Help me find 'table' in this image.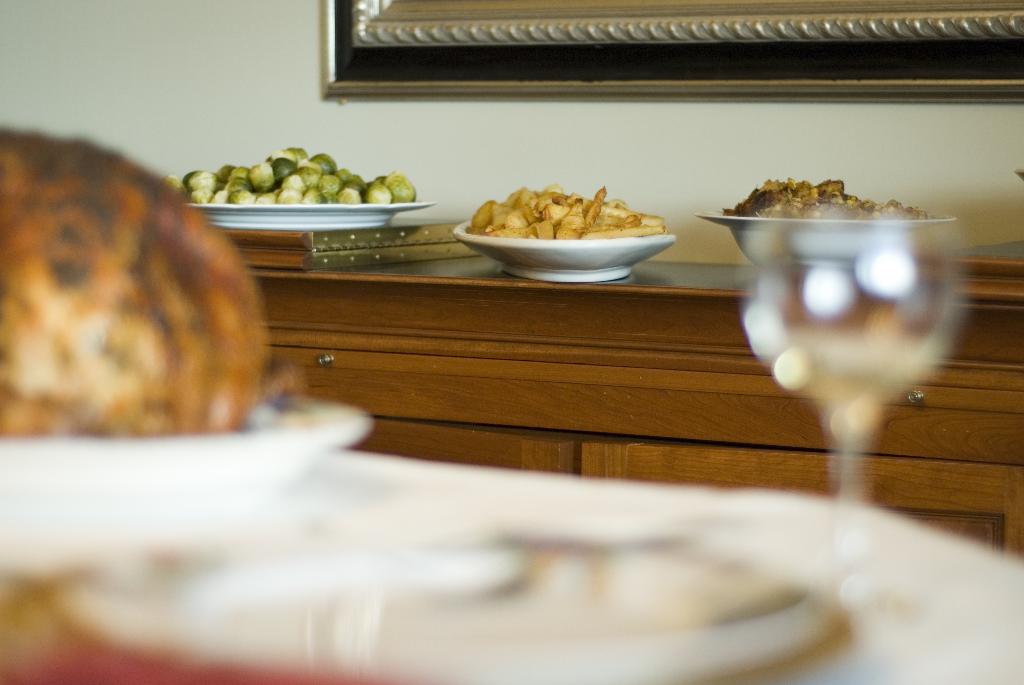
Found it: select_region(0, 446, 1023, 684).
